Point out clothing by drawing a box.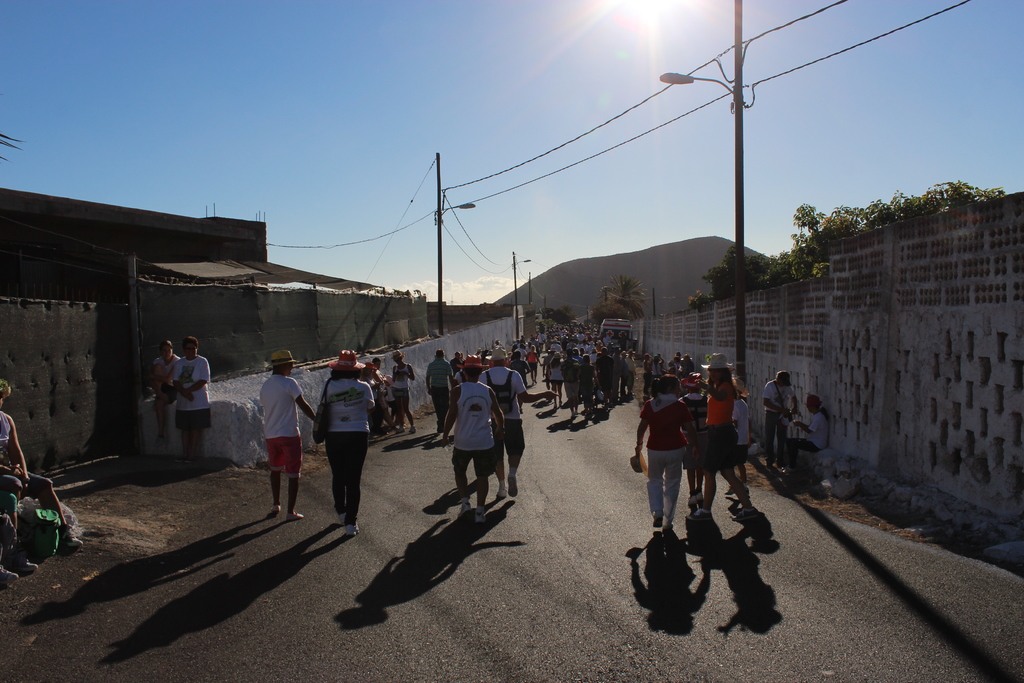
pyautogui.locateOnScreen(548, 344, 563, 352).
